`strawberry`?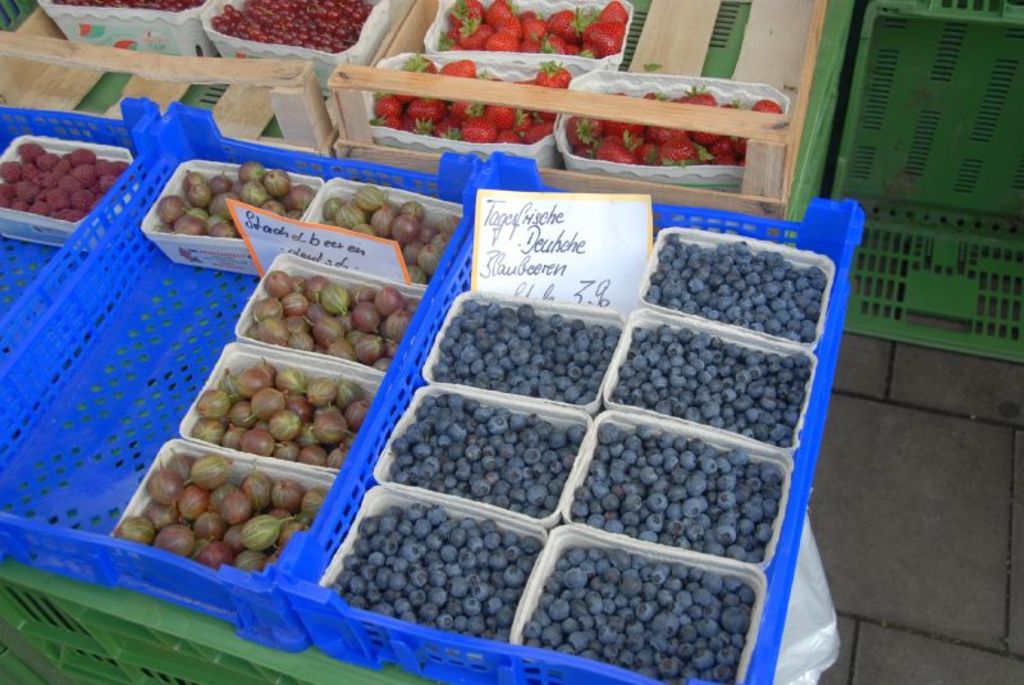
rect(493, 128, 525, 151)
